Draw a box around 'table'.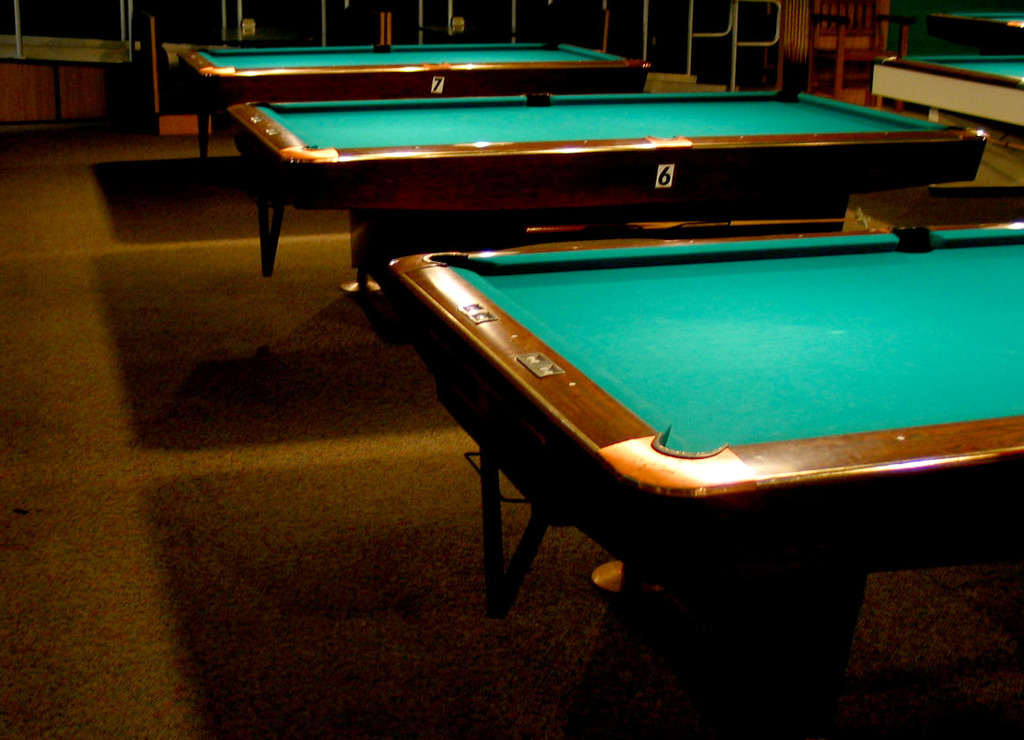
rect(180, 39, 647, 163).
